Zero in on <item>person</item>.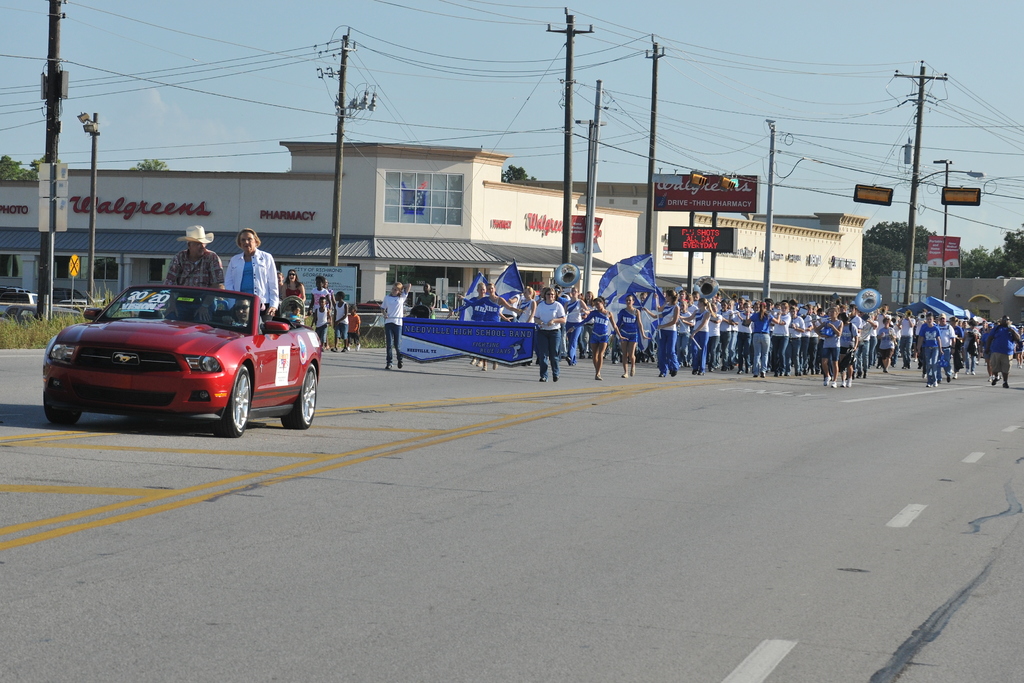
Zeroed in: bbox=[309, 298, 330, 346].
